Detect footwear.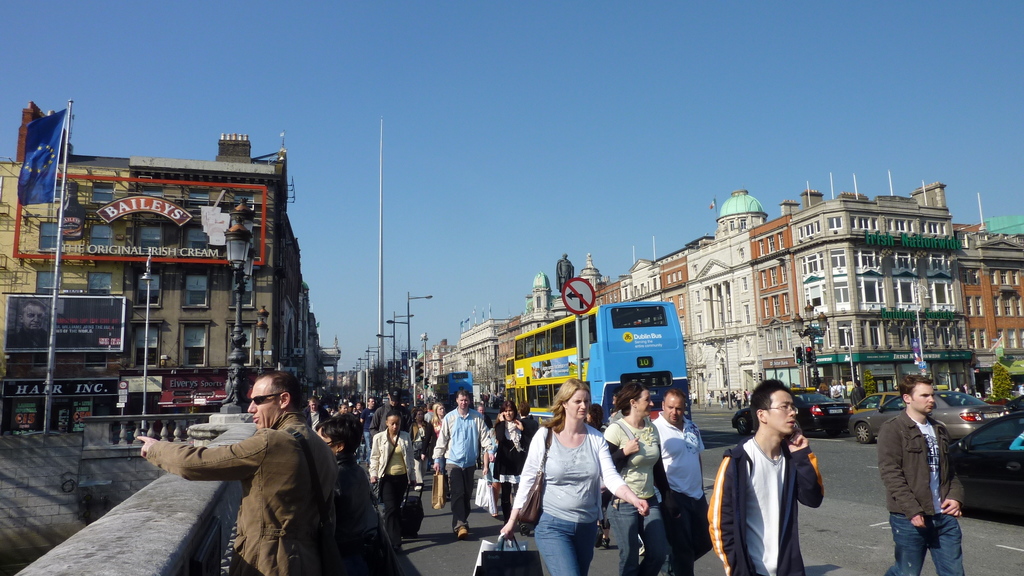
Detected at 518:522:531:539.
